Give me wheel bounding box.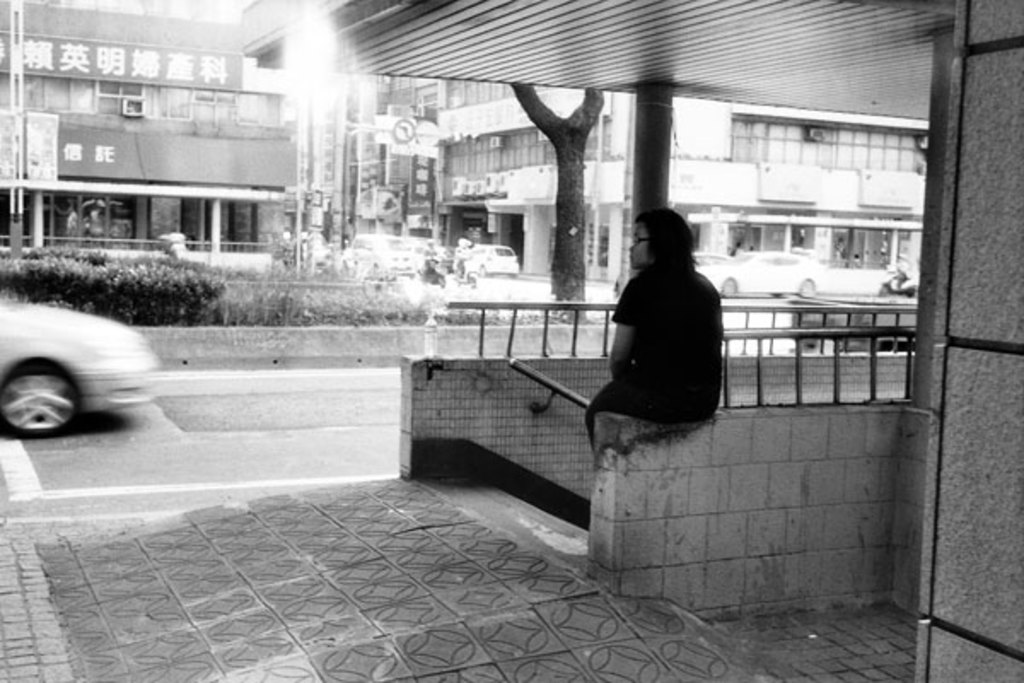
region(908, 287, 915, 295).
